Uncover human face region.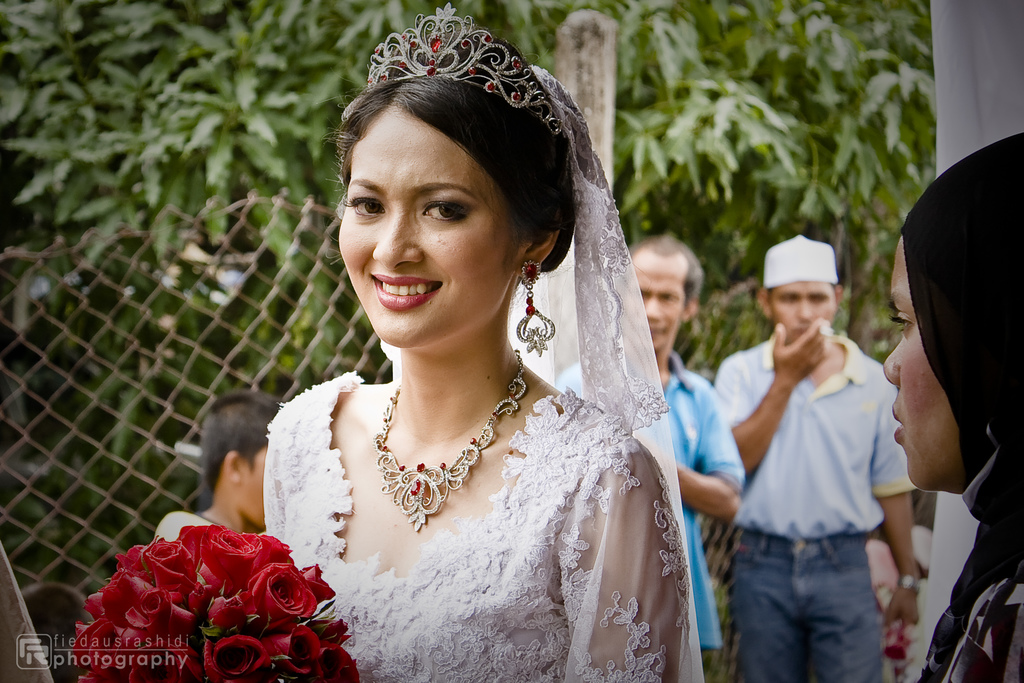
Uncovered: (243, 440, 268, 527).
